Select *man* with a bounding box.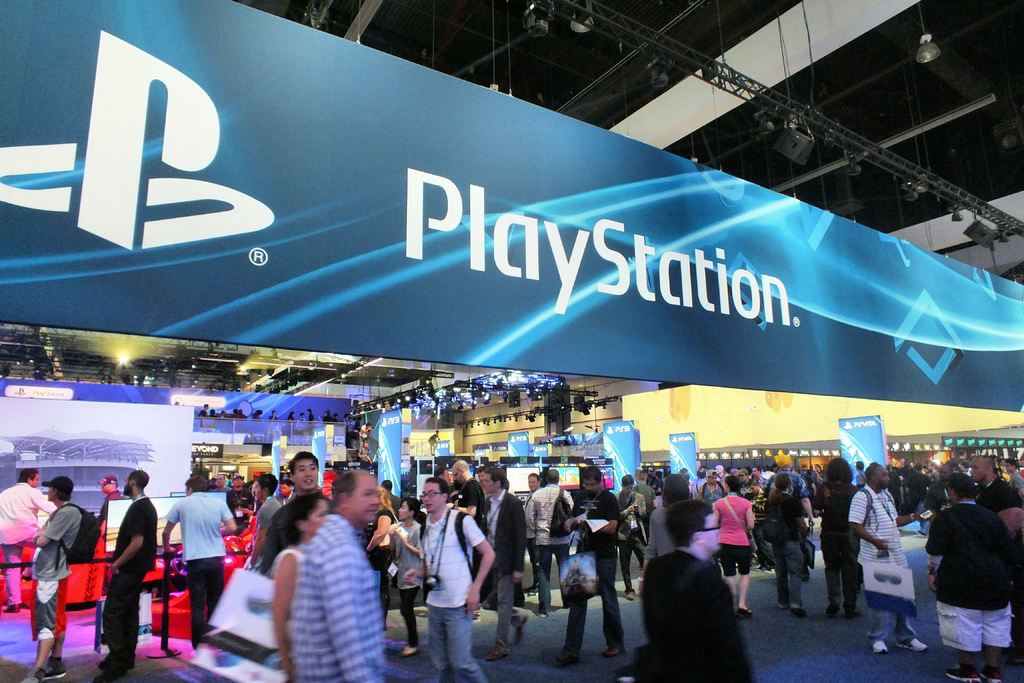
region(97, 473, 126, 544).
